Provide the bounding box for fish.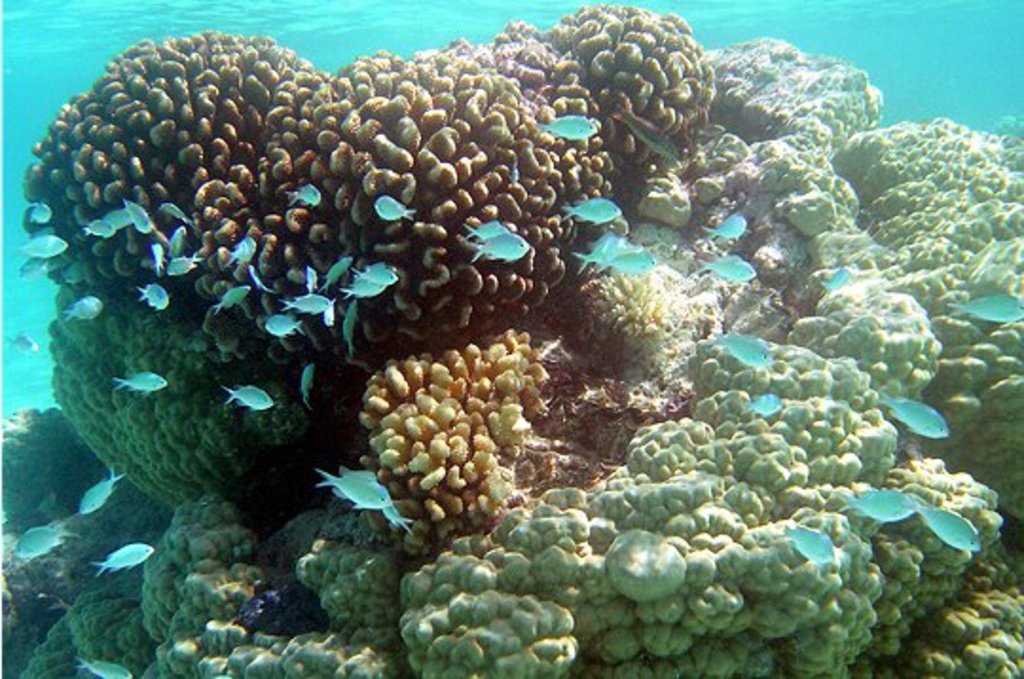
[2,330,38,351].
